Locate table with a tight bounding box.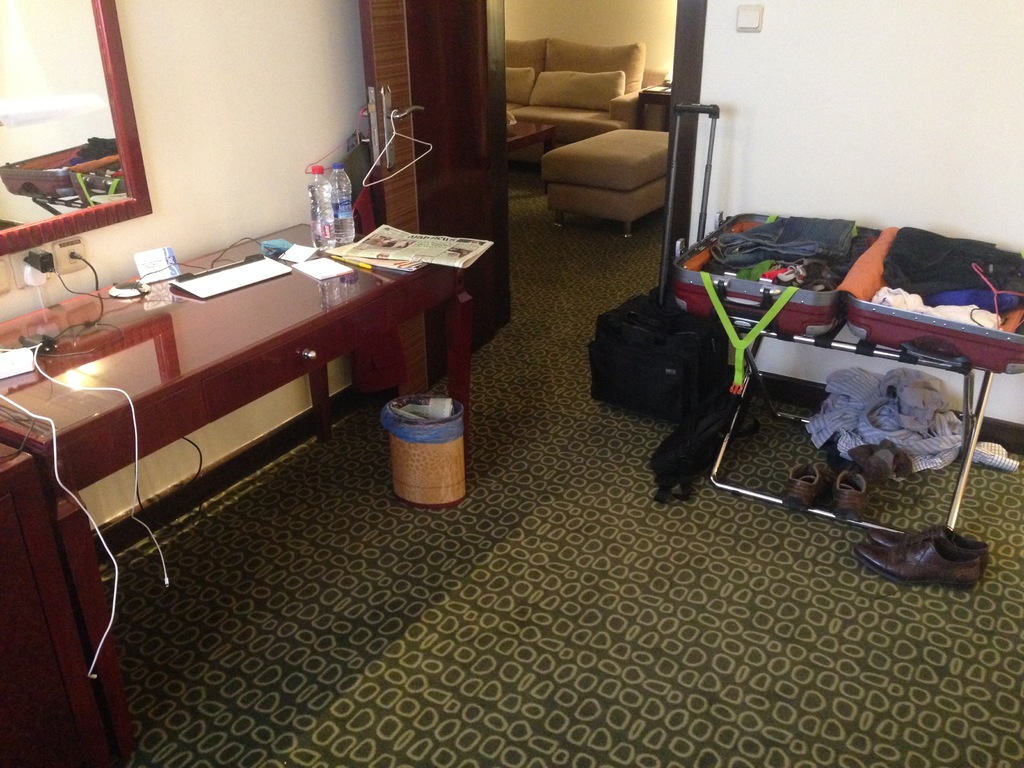
l=0, t=209, r=477, b=755.
